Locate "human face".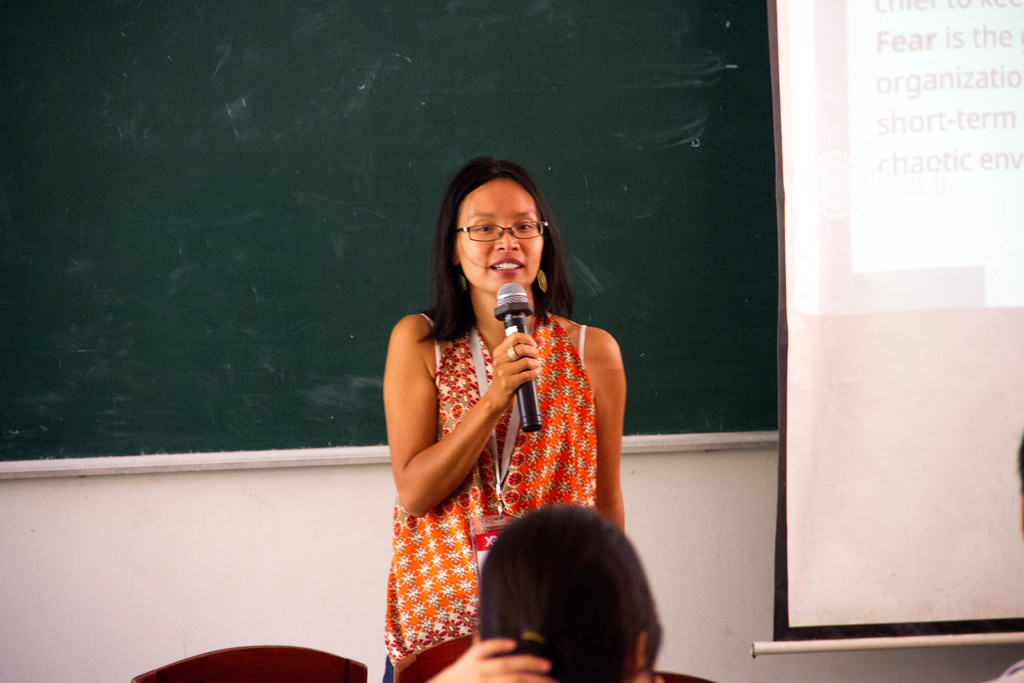
Bounding box: detection(454, 176, 543, 302).
